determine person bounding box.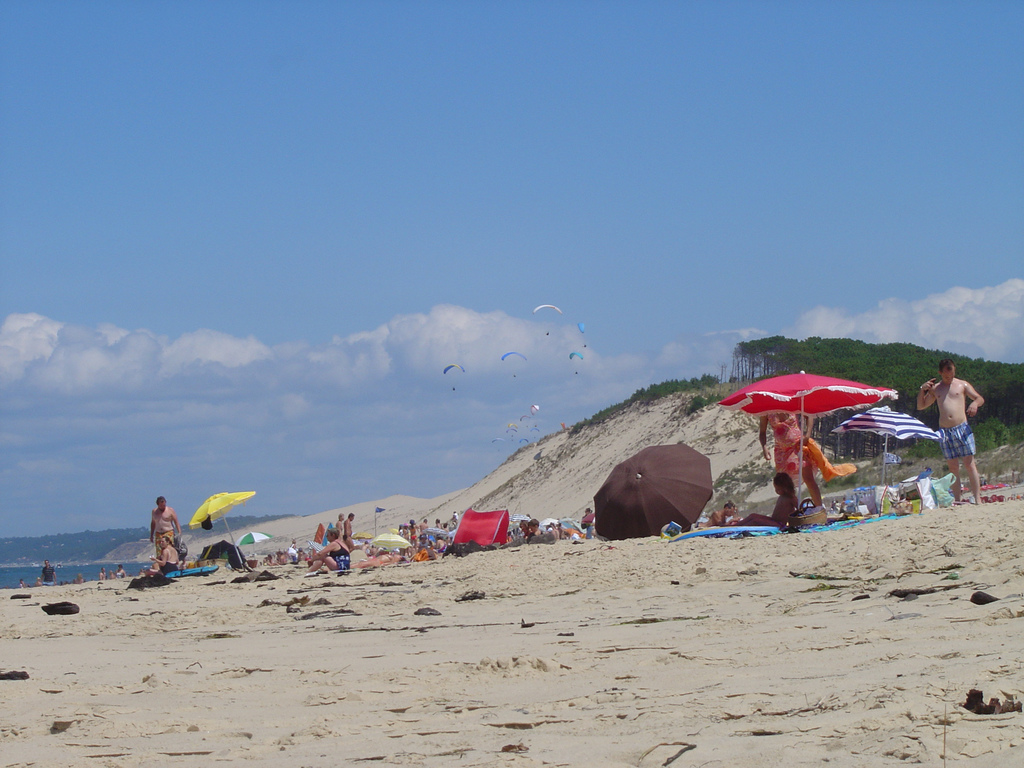
Determined: left=935, top=355, right=1002, bottom=516.
